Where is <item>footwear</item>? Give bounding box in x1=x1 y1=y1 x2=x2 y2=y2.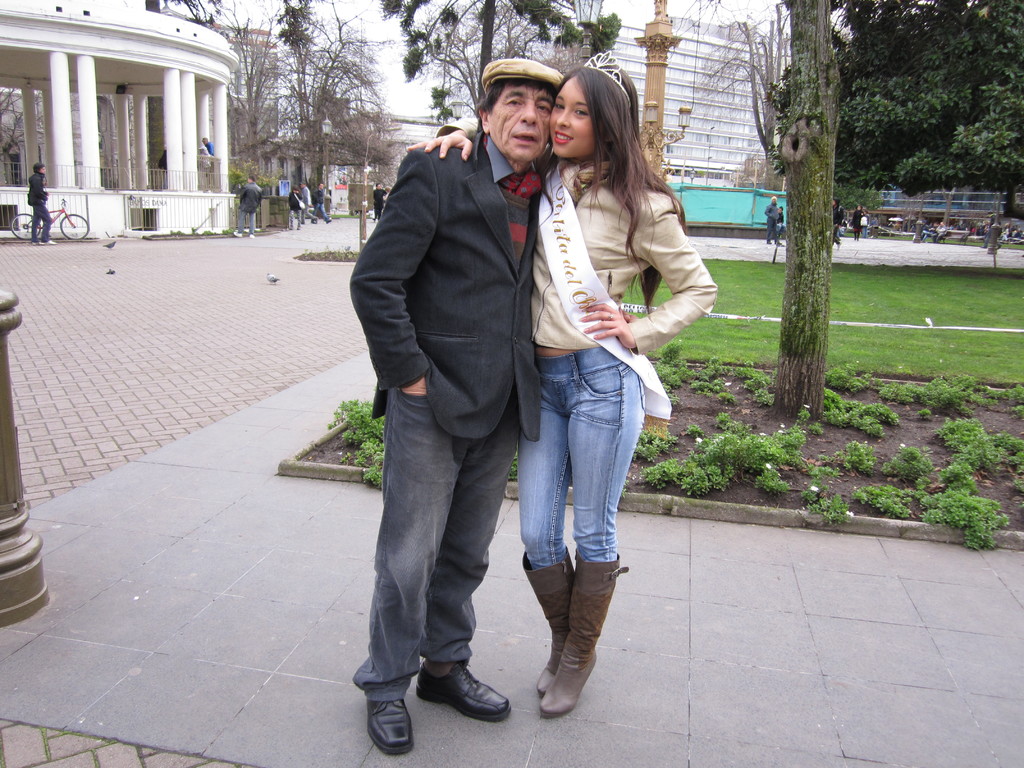
x1=371 y1=697 x2=416 y2=754.
